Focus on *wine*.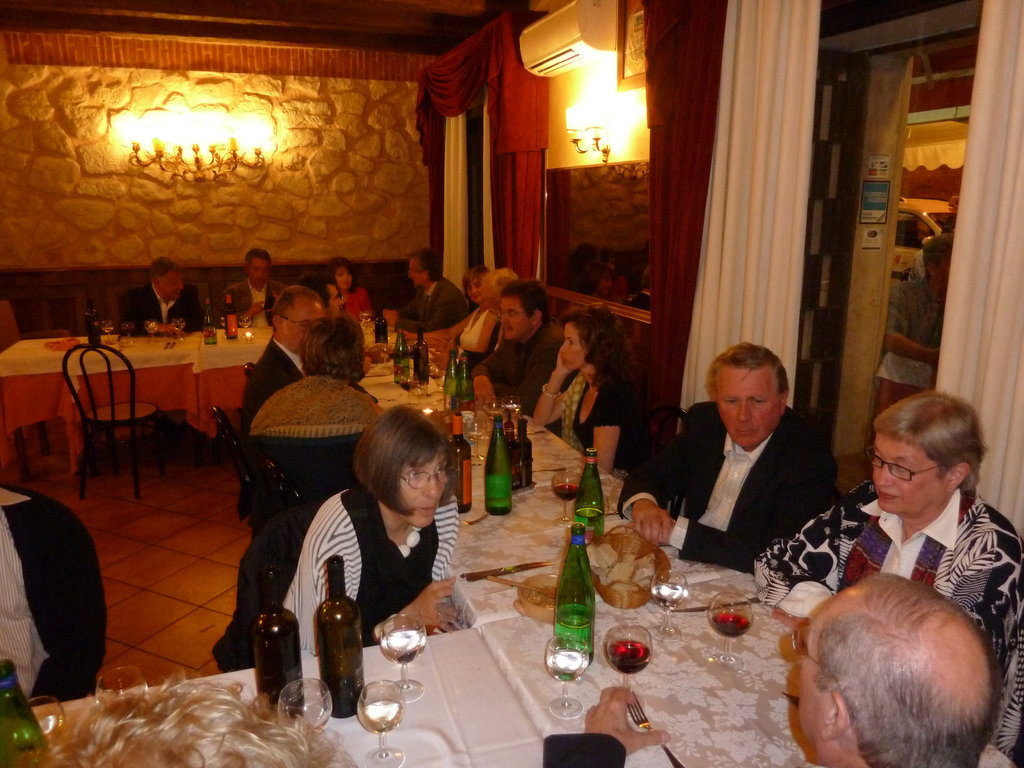
Focused at (241, 322, 253, 328).
